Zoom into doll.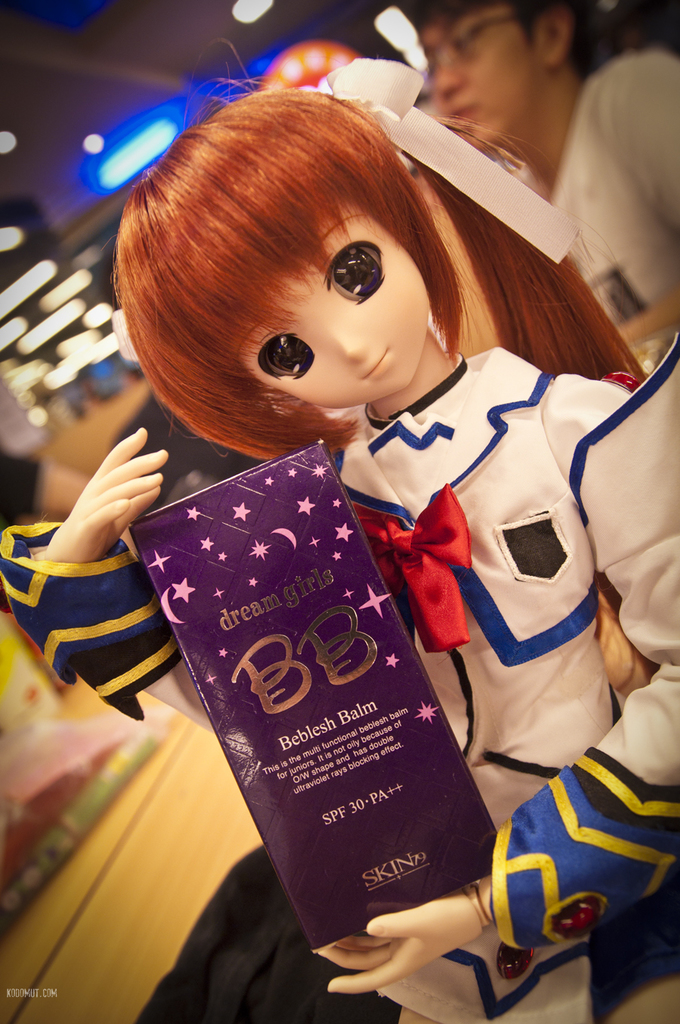
Zoom target: bbox=(0, 32, 679, 1019).
